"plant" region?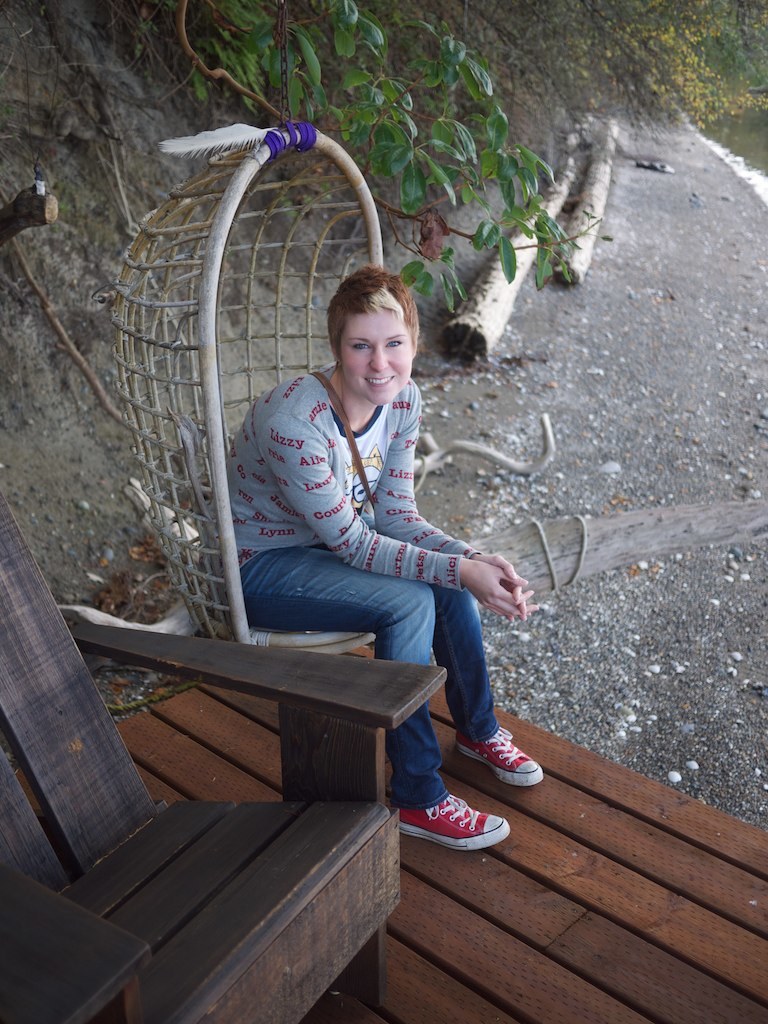
bbox=(0, 0, 624, 362)
